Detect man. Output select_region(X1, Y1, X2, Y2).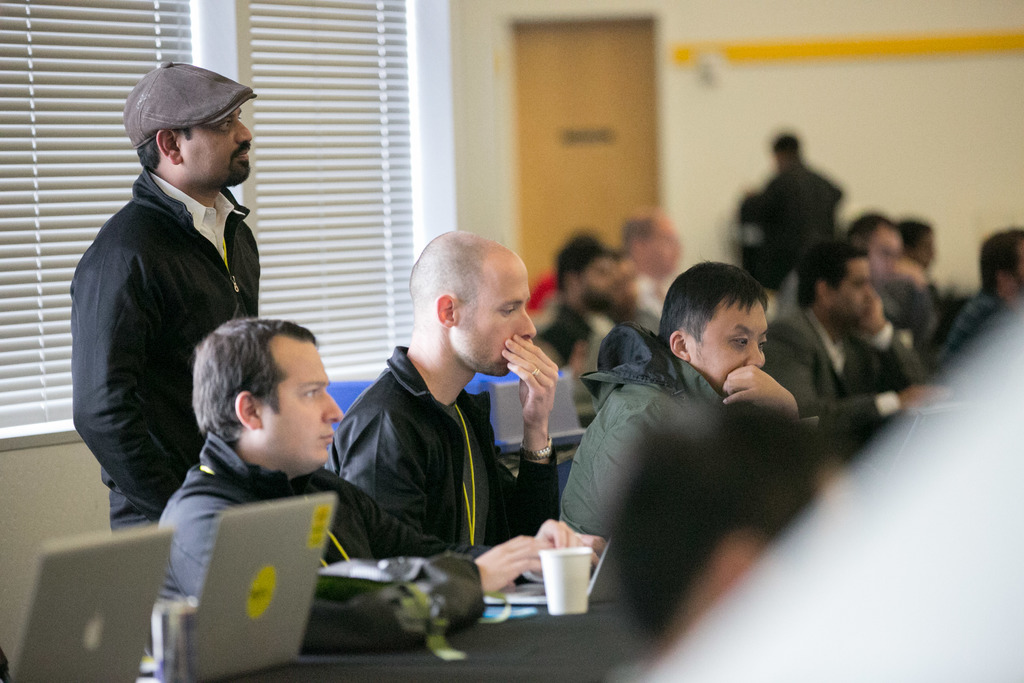
select_region(615, 210, 682, 331).
